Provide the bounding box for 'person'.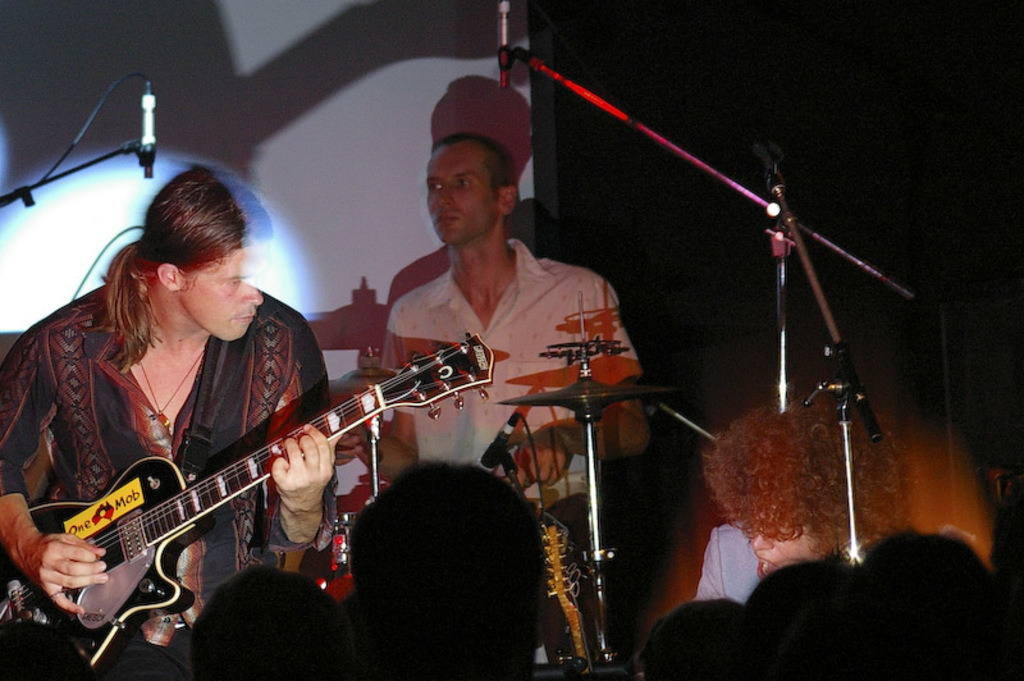
l=334, t=125, r=659, b=558.
